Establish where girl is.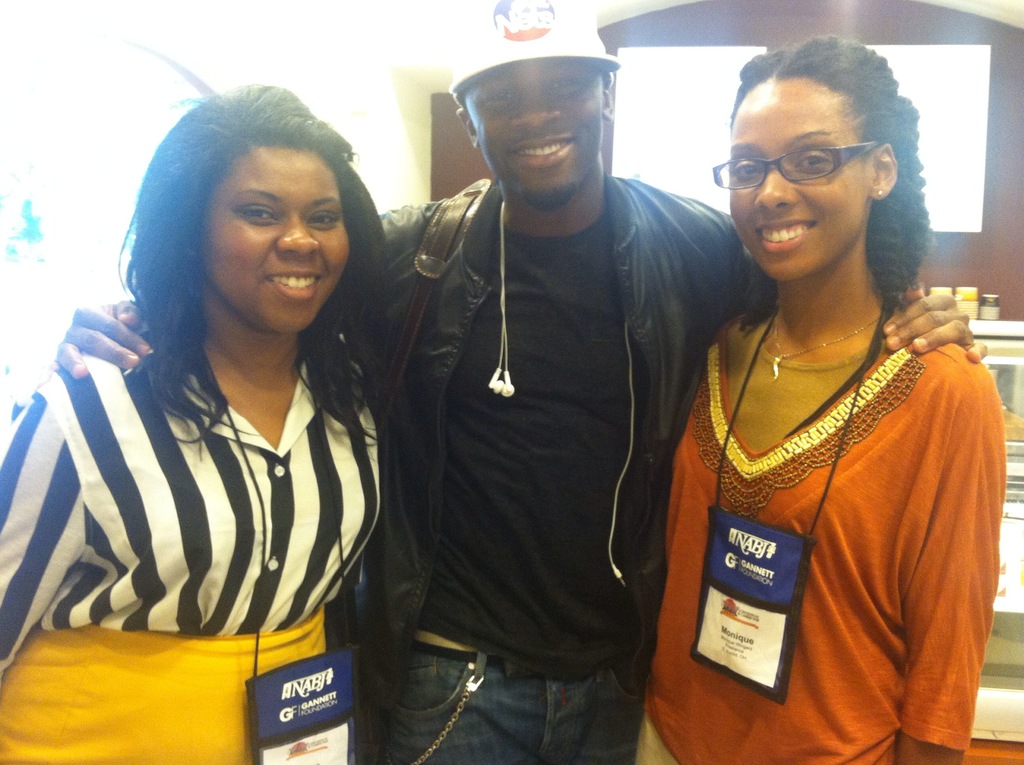
Established at bbox(0, 76, 387, 764).
